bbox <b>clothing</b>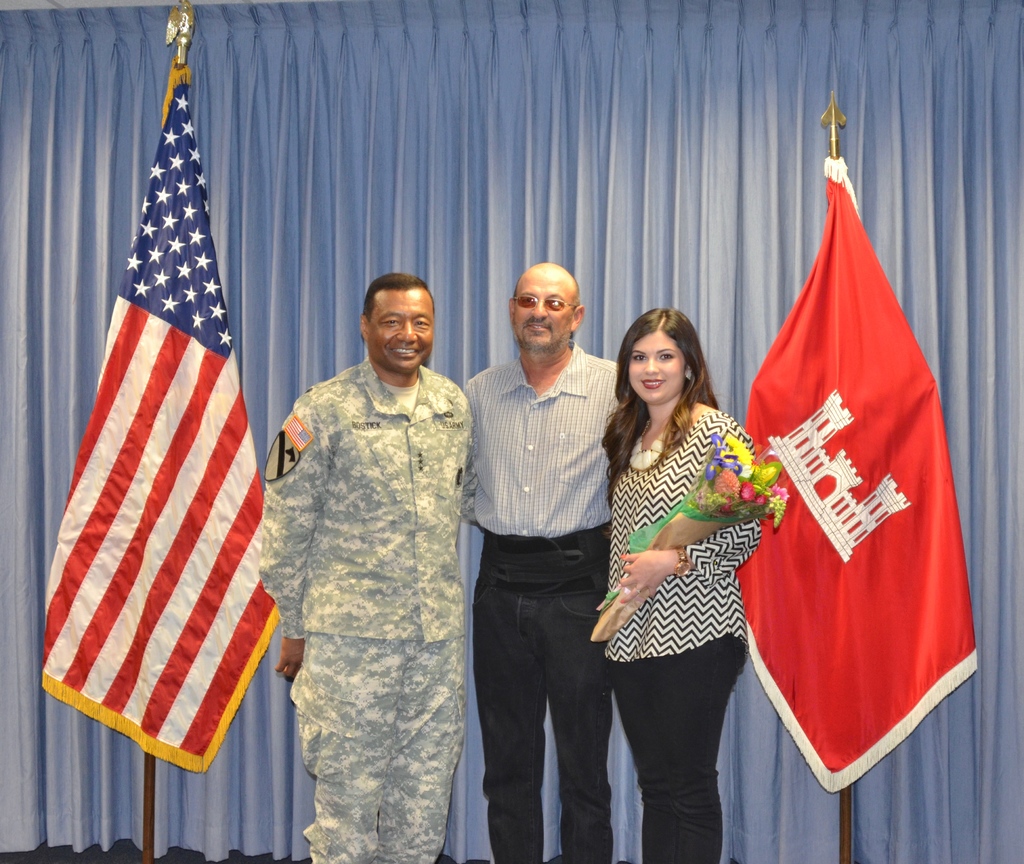
x1=252, y1=296, x2=494, y2=836
